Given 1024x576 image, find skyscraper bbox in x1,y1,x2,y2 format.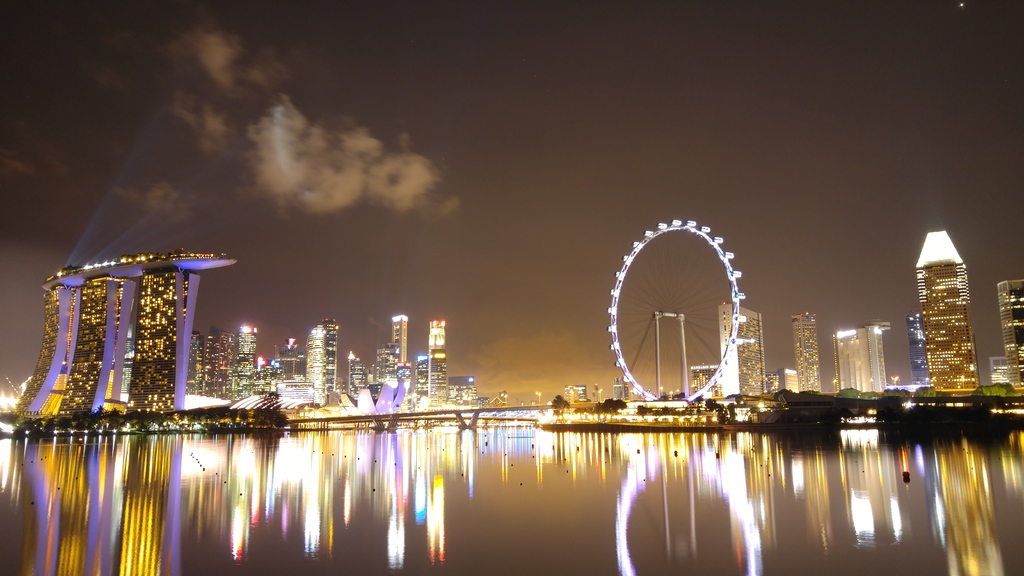
129,258,193,417.
